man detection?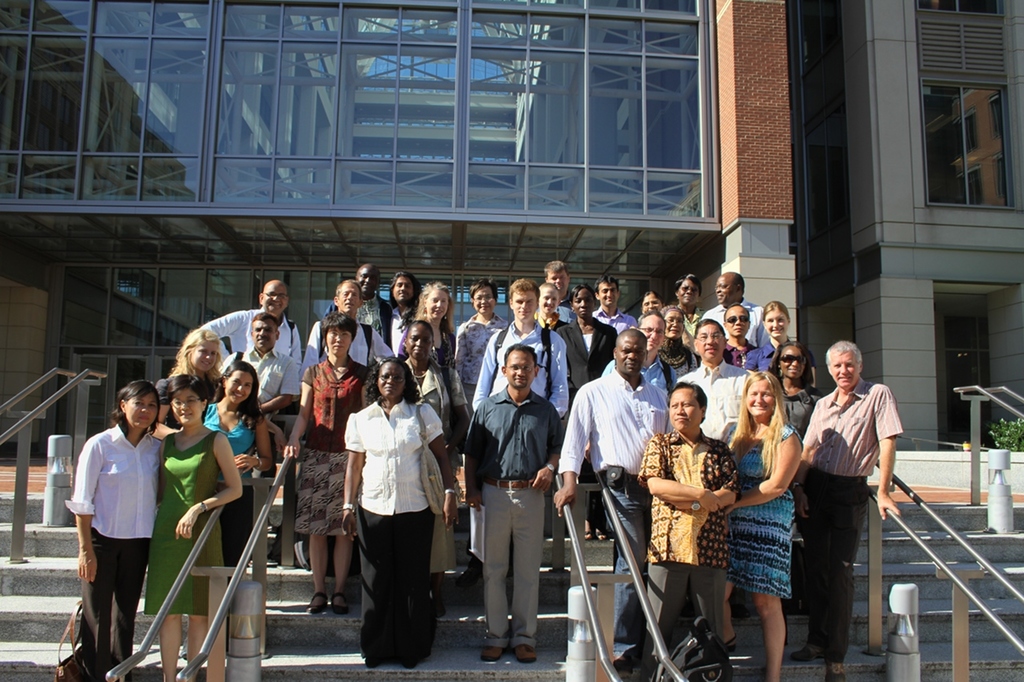
210:308:304:431
